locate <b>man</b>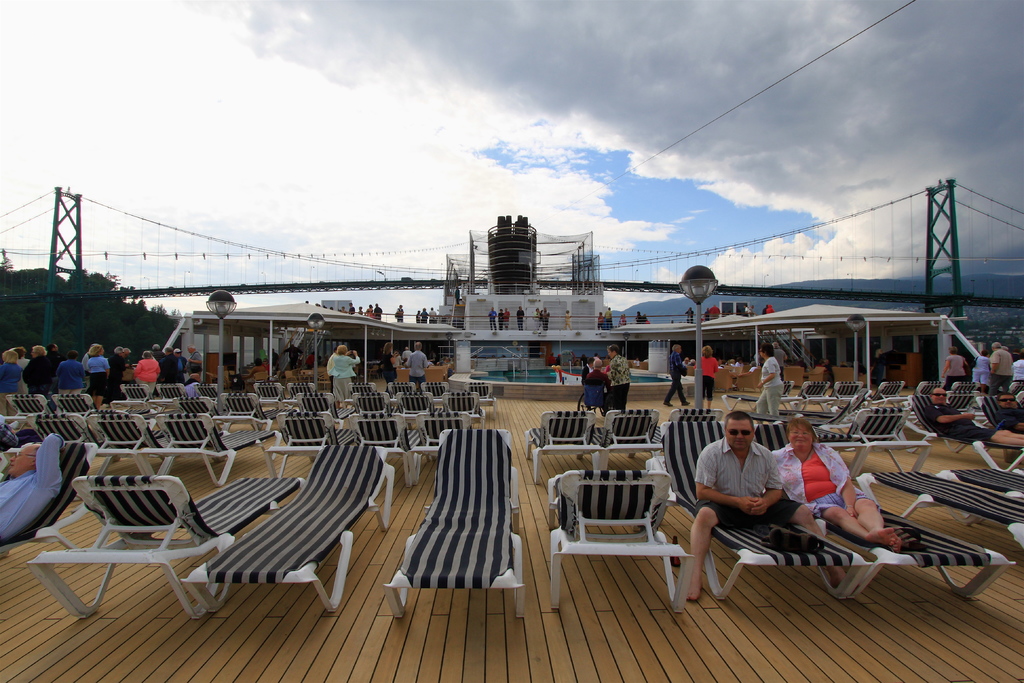
l=152, t=345, r=164, b=363
